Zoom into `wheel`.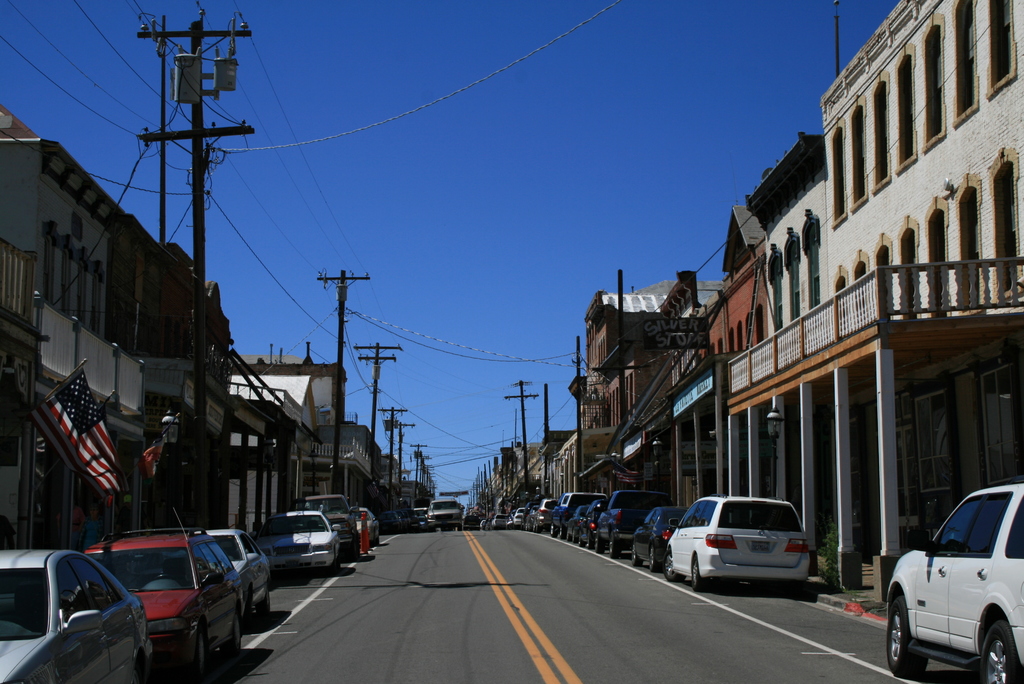
Zoom target: bbox=[609, 537, 621, 555].
